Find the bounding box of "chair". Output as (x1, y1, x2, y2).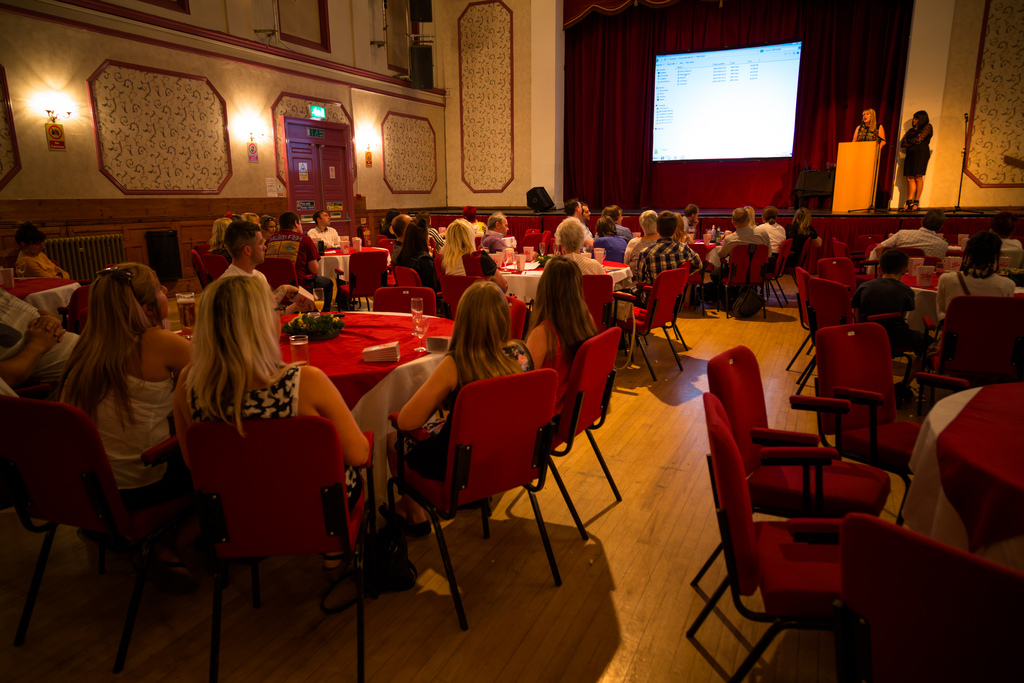
(518, 230, 546, 252).
